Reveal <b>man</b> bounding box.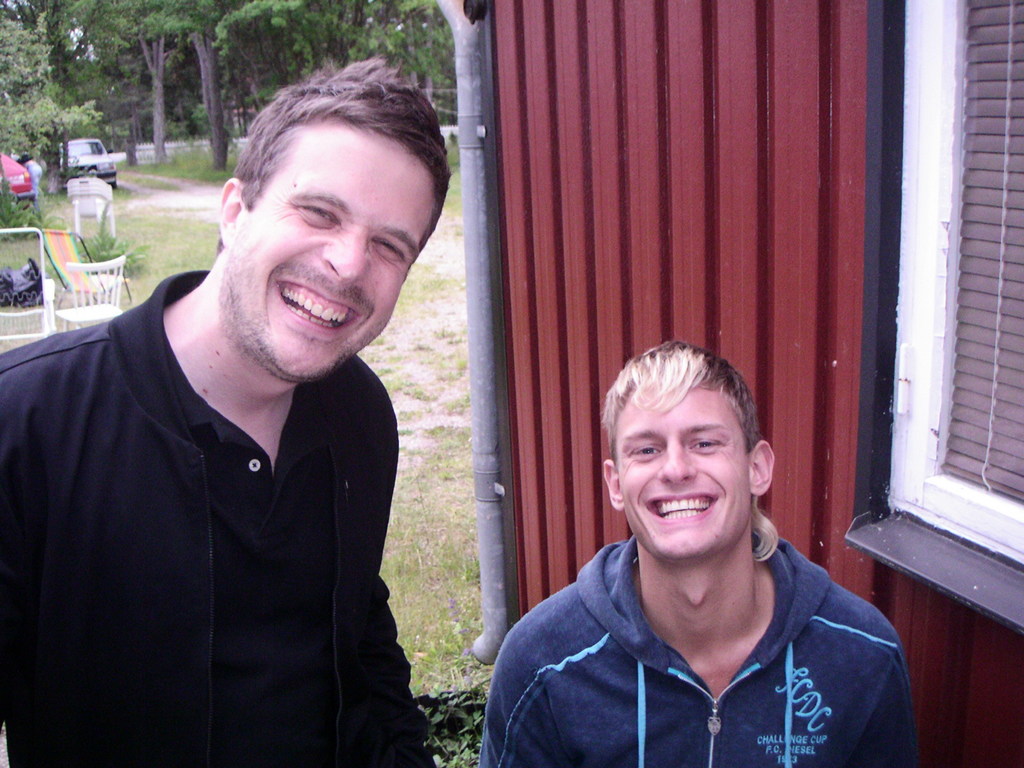
Revealed: left=480, top=336, right=916, bottom=767.
